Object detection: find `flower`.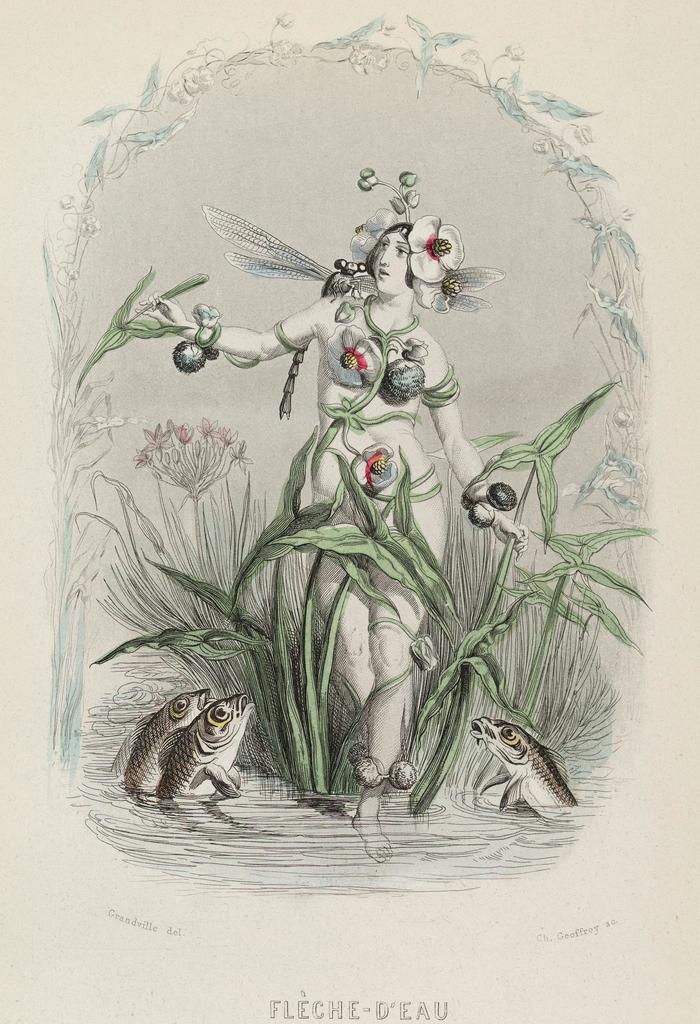
locate(344, 436, 407, 498).
